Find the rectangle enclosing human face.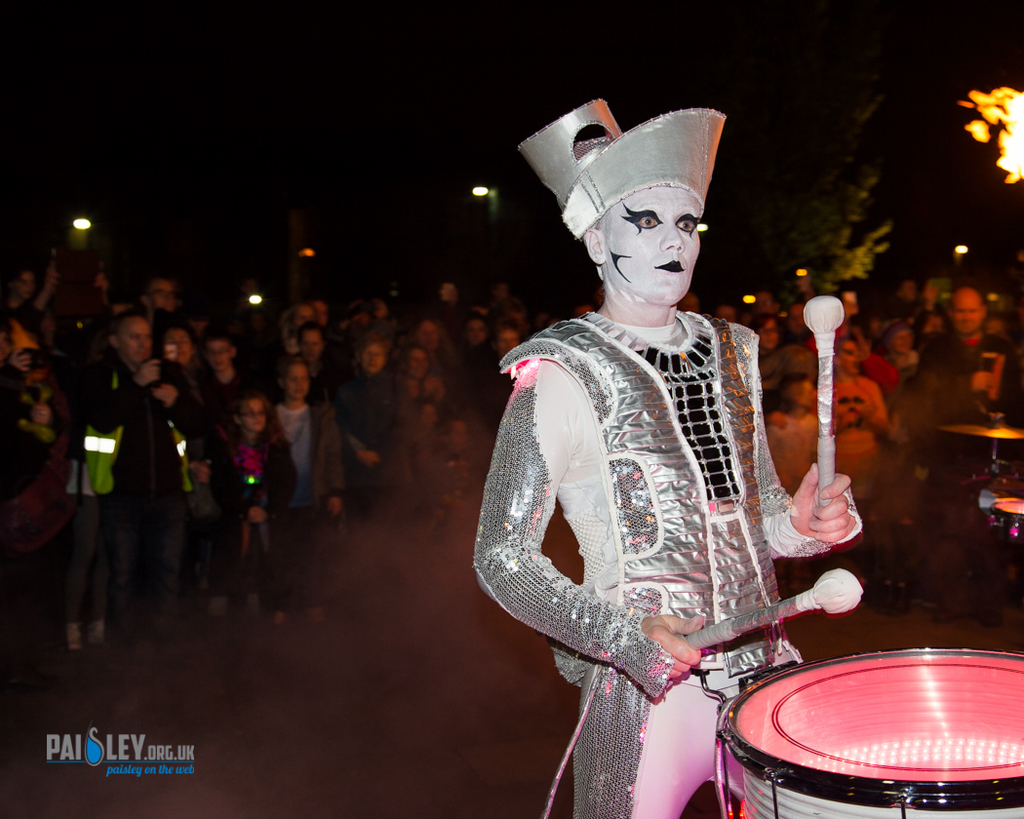
[362, 344, 384, 371].
